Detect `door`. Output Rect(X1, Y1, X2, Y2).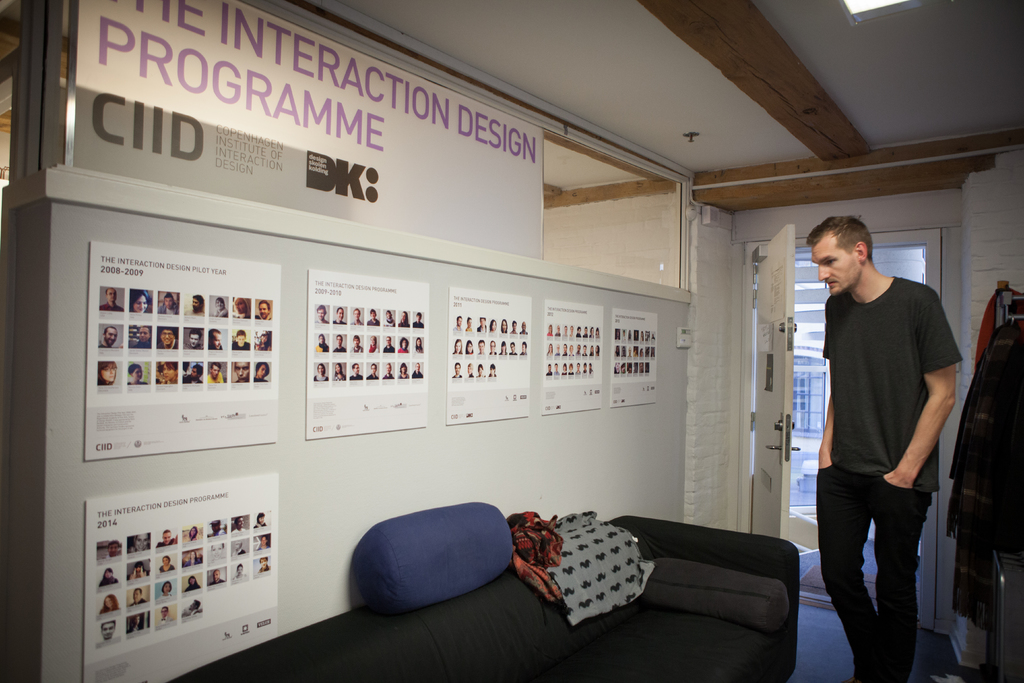
Rect(745, 225, 791, 533).
